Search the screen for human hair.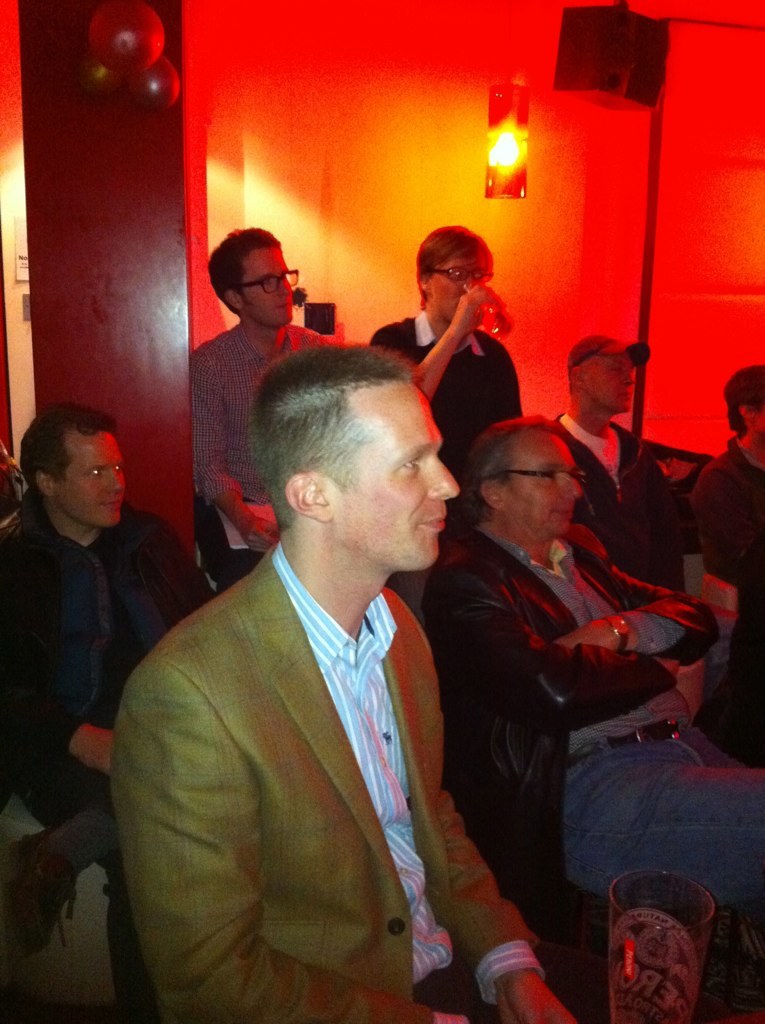
Found at left=419, top=223, right=492, bottom=305.
